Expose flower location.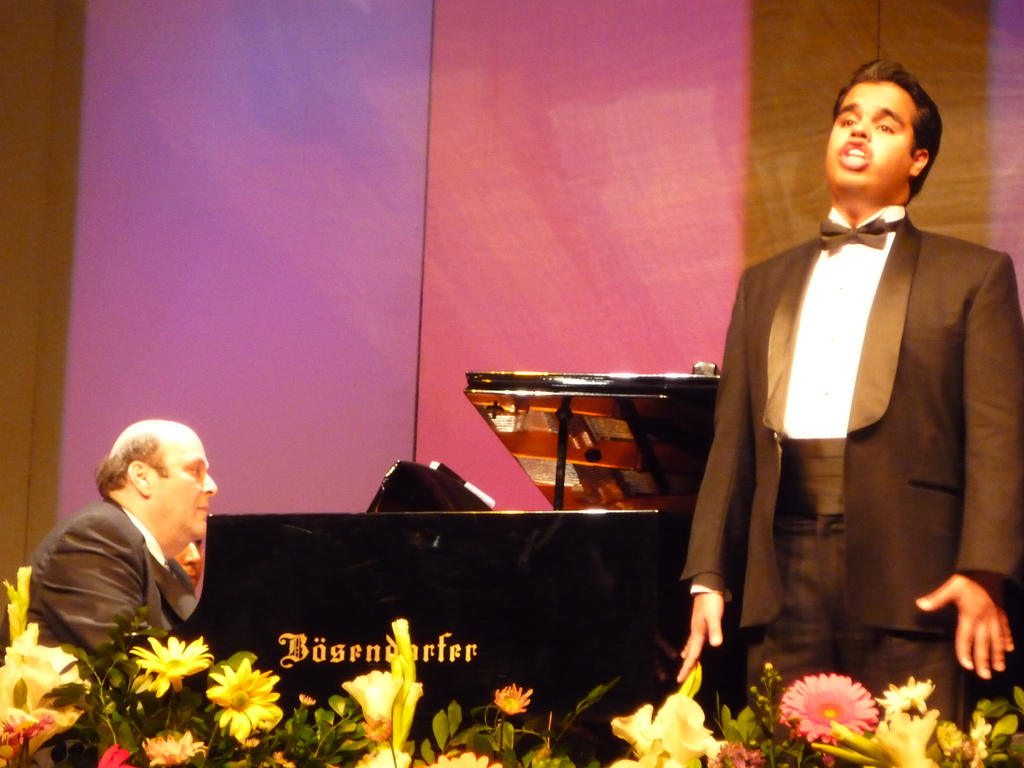
Exposed at bbox(701, 739, 765, 766).
